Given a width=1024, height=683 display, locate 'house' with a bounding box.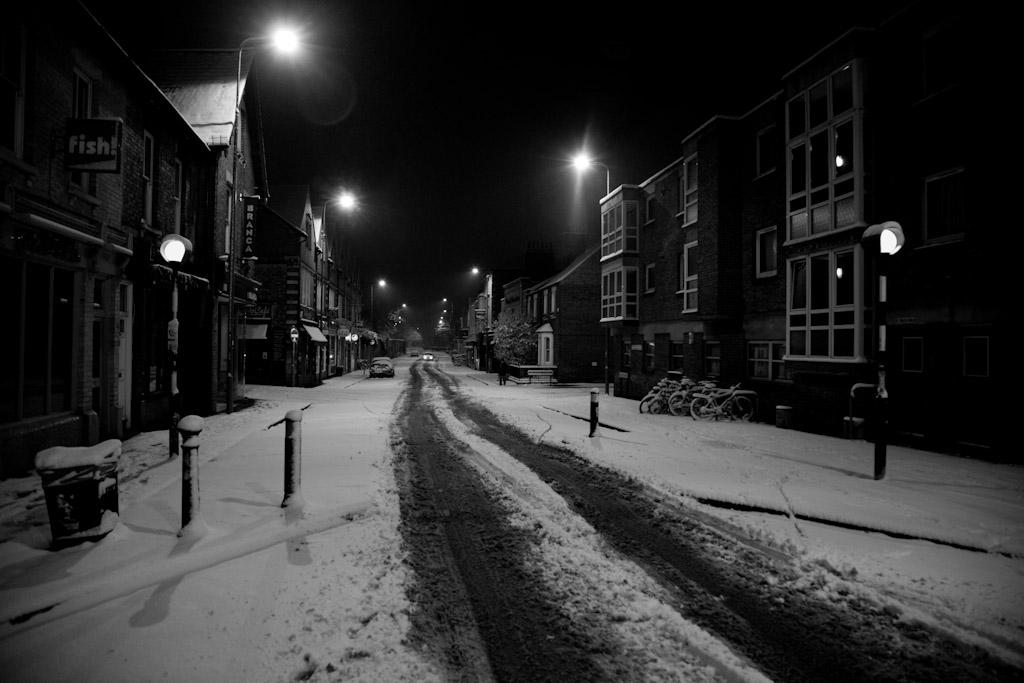
Located: bbox=[599, 0, 1023, 428].
